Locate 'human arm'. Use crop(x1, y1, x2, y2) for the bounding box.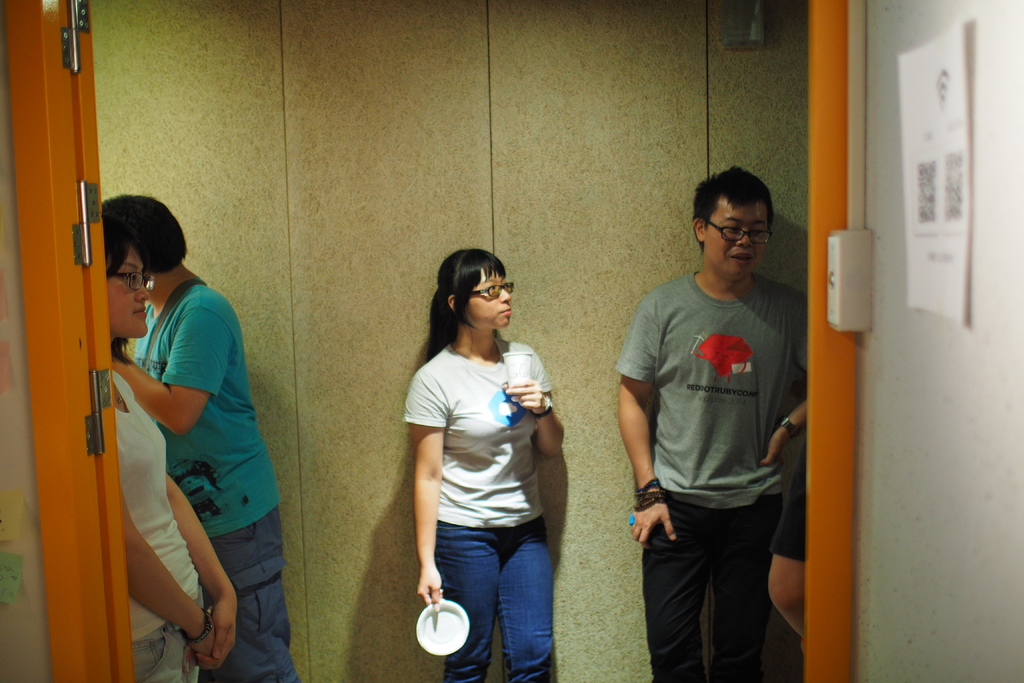
crop(611, 288, 690, 545).
